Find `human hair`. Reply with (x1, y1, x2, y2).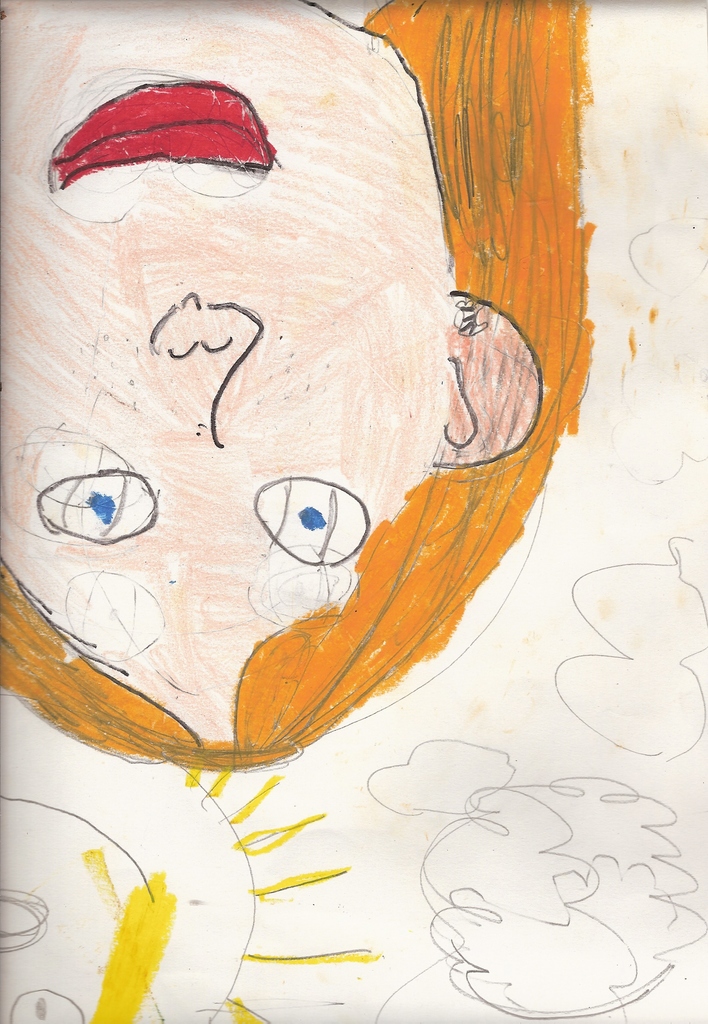
(0, 0, 594, 763).
